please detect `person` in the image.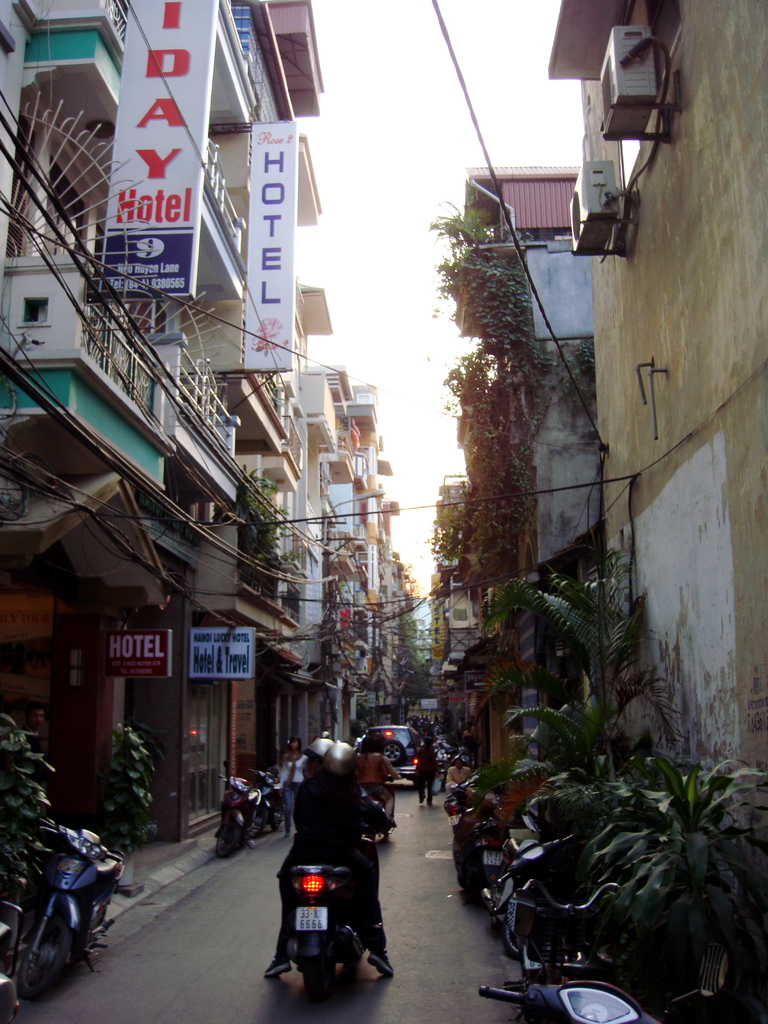
[left=447, top=755, right=468, bottom=786].
